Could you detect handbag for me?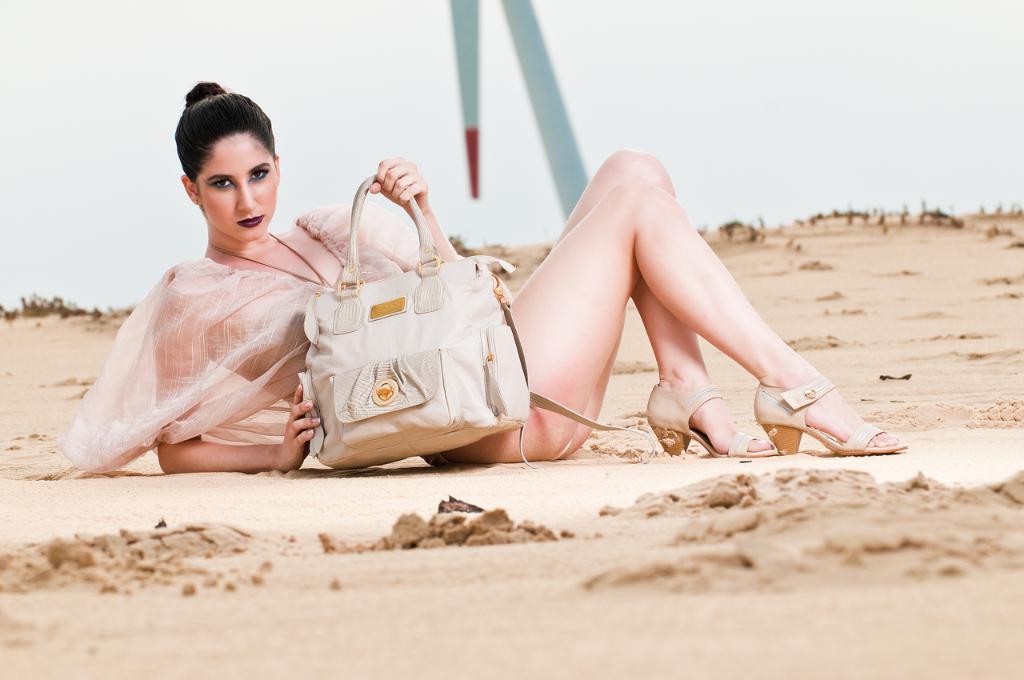
Detection result: [left=293, top=174, right=628, bottom=472].
